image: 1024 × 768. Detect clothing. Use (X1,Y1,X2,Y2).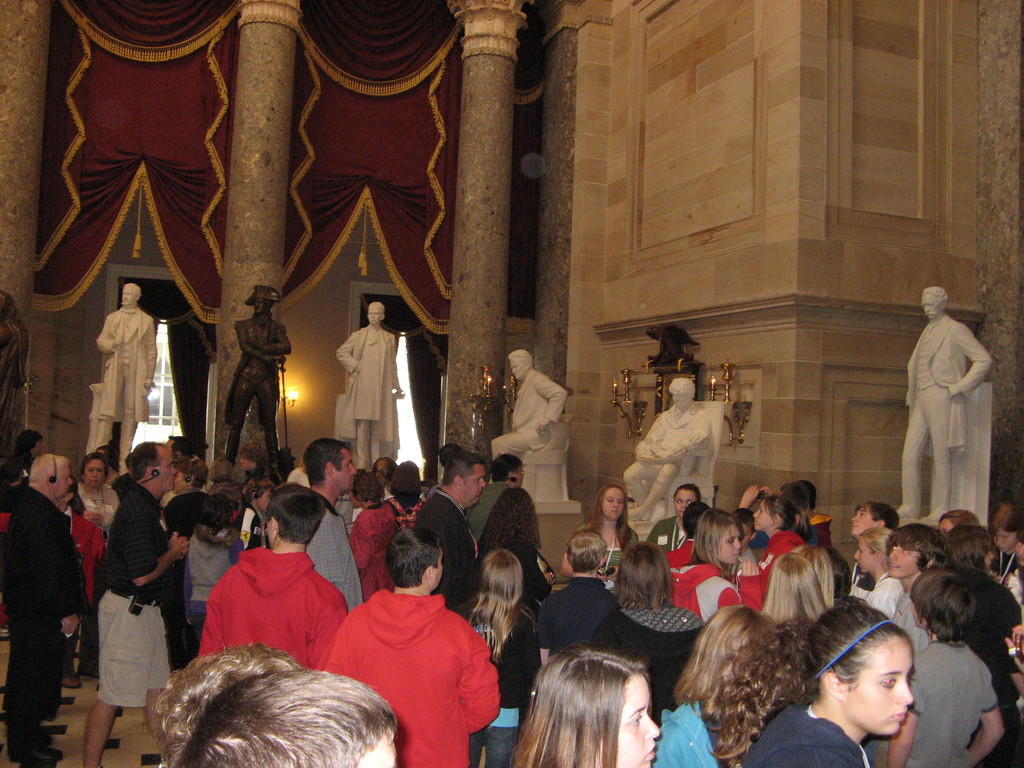
(301,495,365,614).
